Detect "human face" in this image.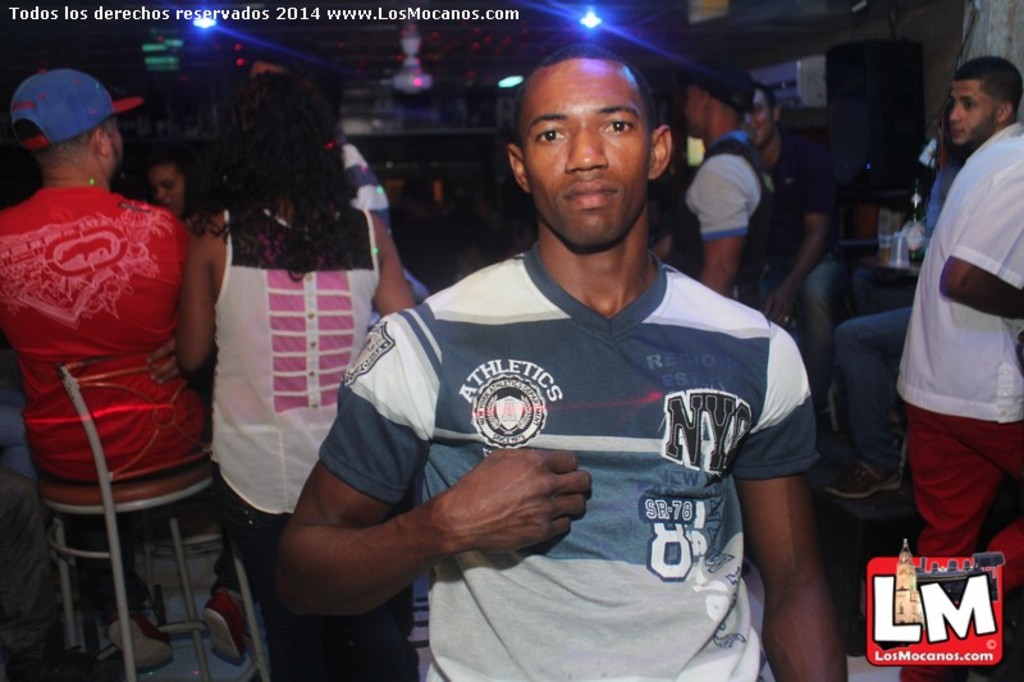
Detection: (742,92,773,148).
